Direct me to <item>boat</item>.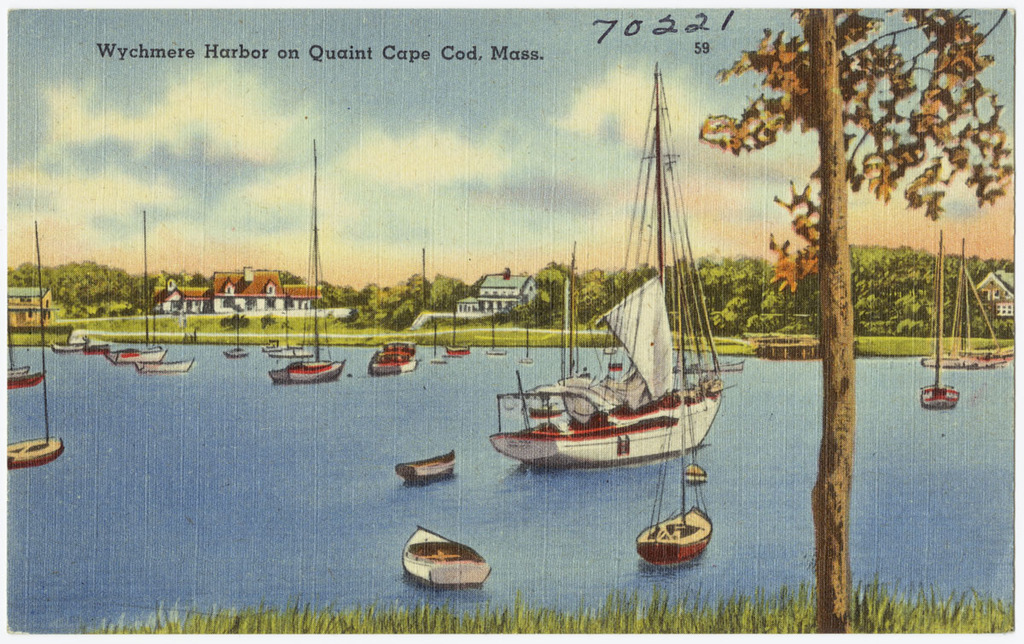
Direction: x1=503, y1=67, x2=731, y2=466.
